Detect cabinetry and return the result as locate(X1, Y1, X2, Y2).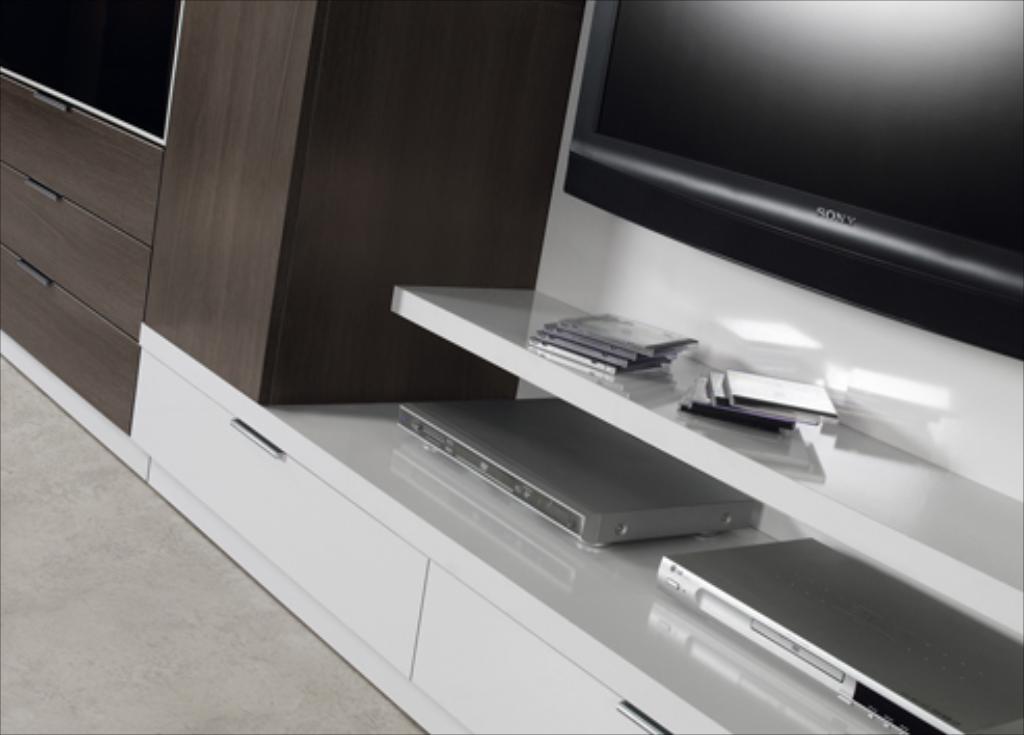
locate(411, 569, 675, 733).
